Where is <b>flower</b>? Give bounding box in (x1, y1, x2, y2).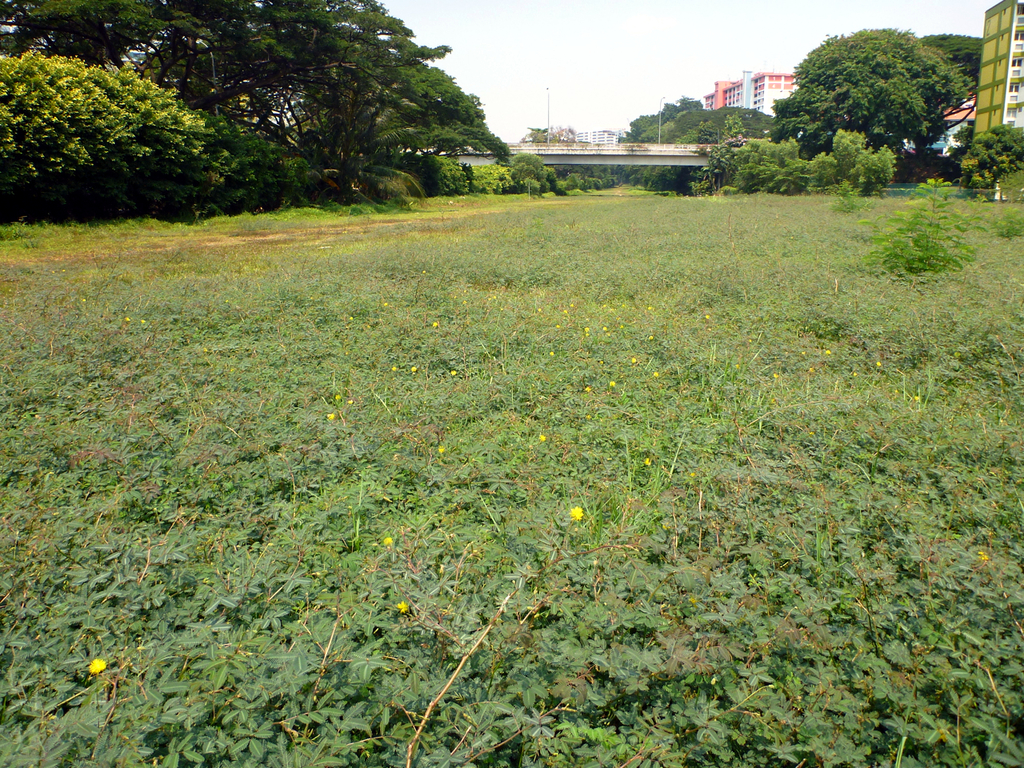
(562, 501, 586, 528).
